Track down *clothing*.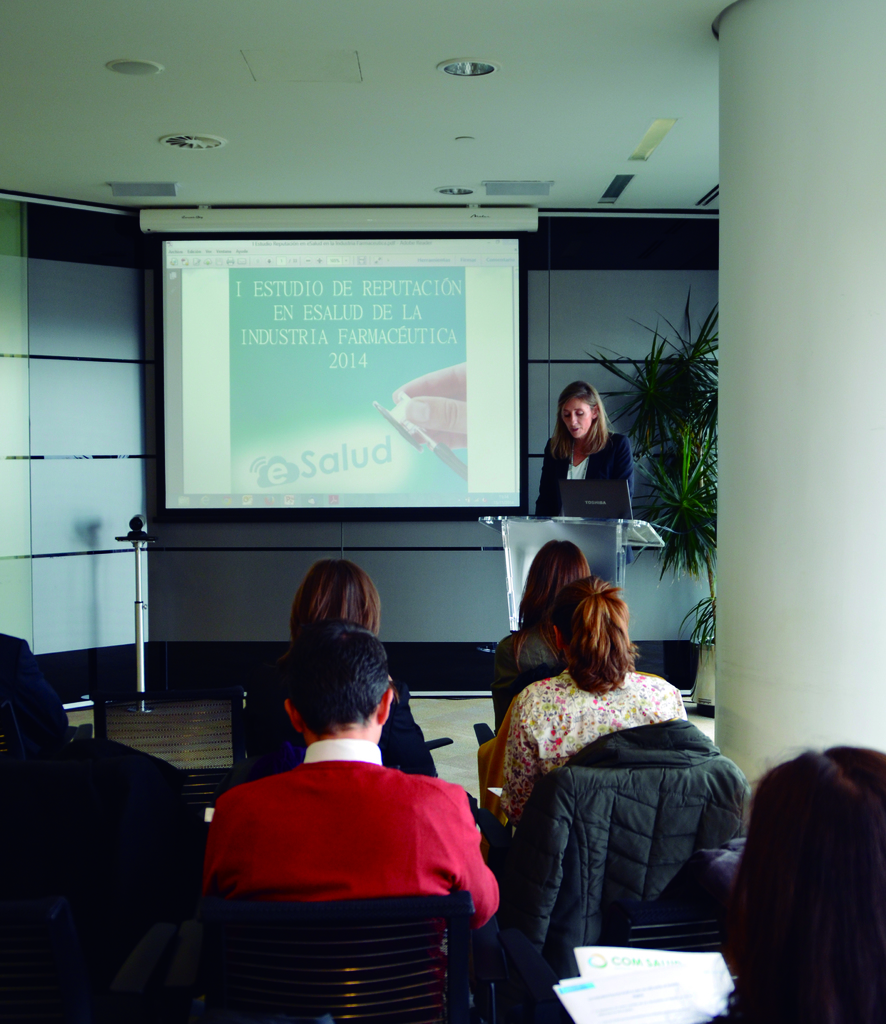
Tracked to 489 640 554 733.
